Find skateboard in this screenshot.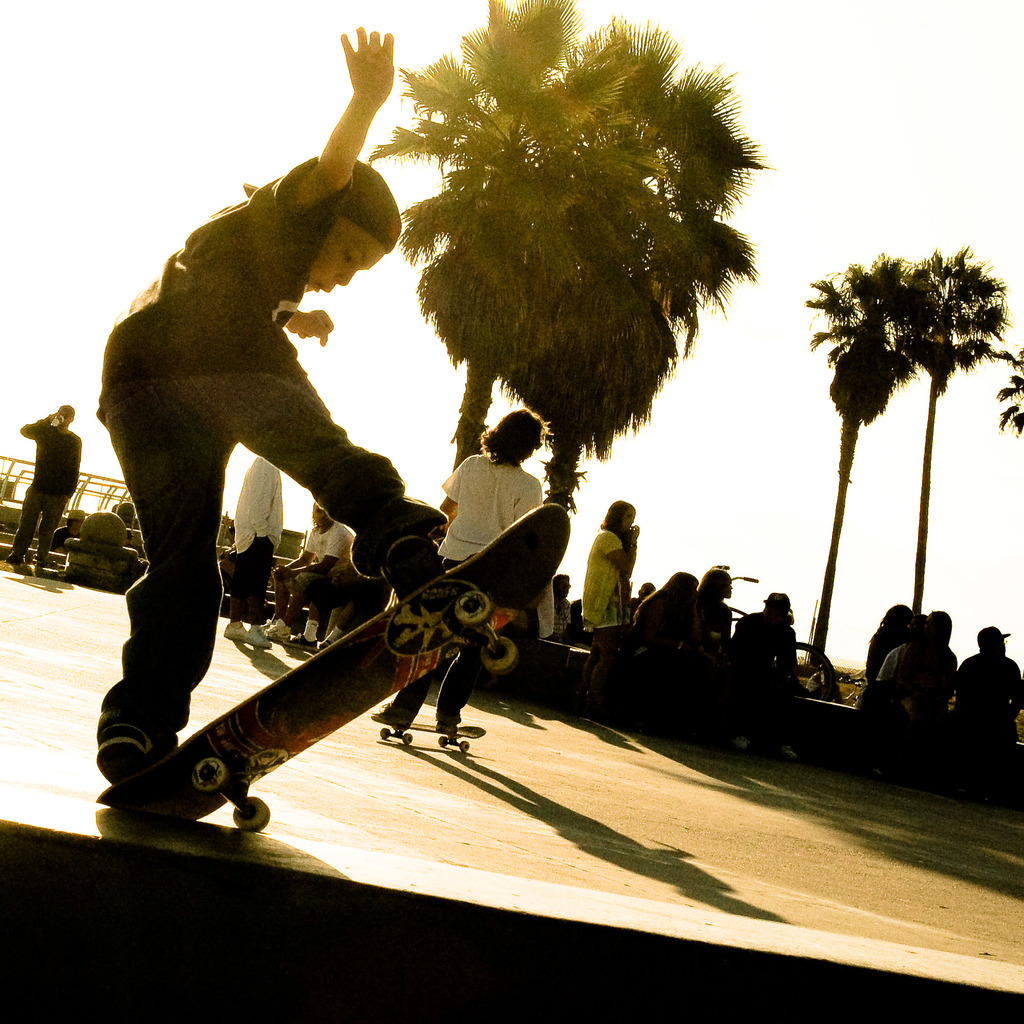
The bounding box for skateboard is crop(74, 499, 589, 829).
